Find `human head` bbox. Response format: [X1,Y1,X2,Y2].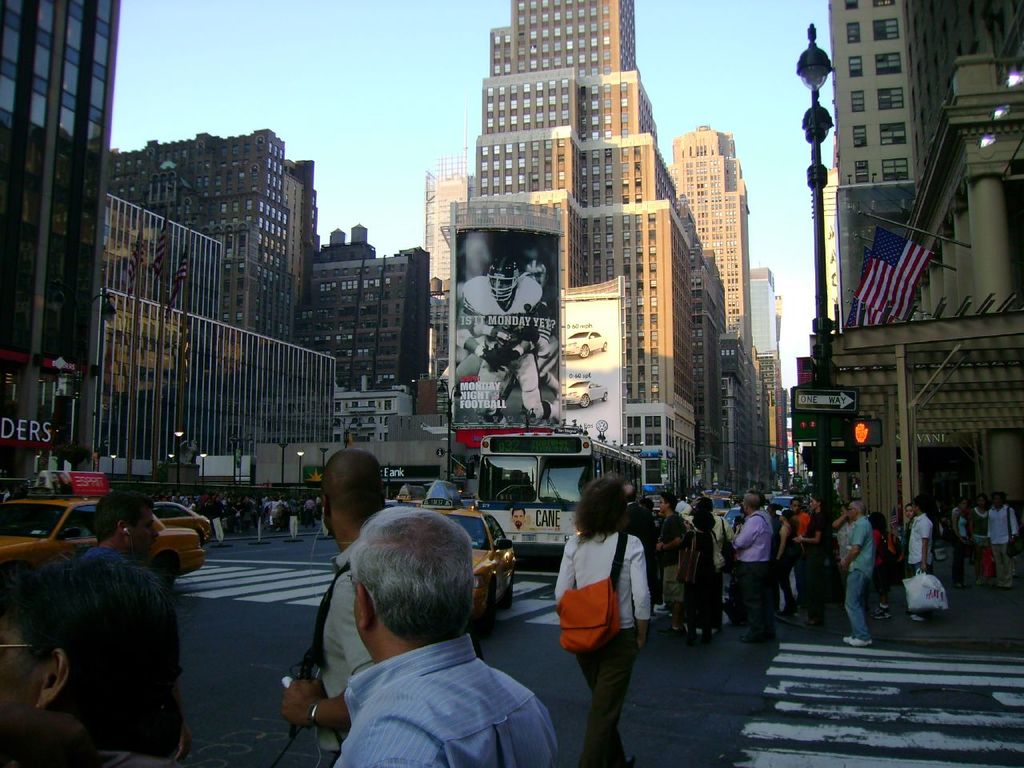
[489,258,521,308].
